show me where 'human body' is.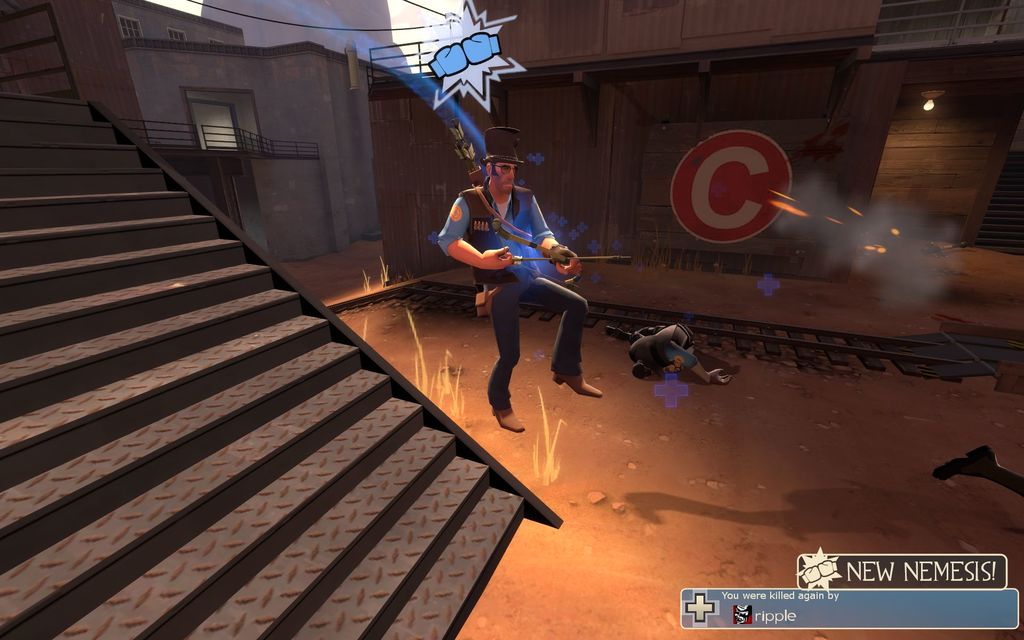
'human body' is at (451,142,581,452).
